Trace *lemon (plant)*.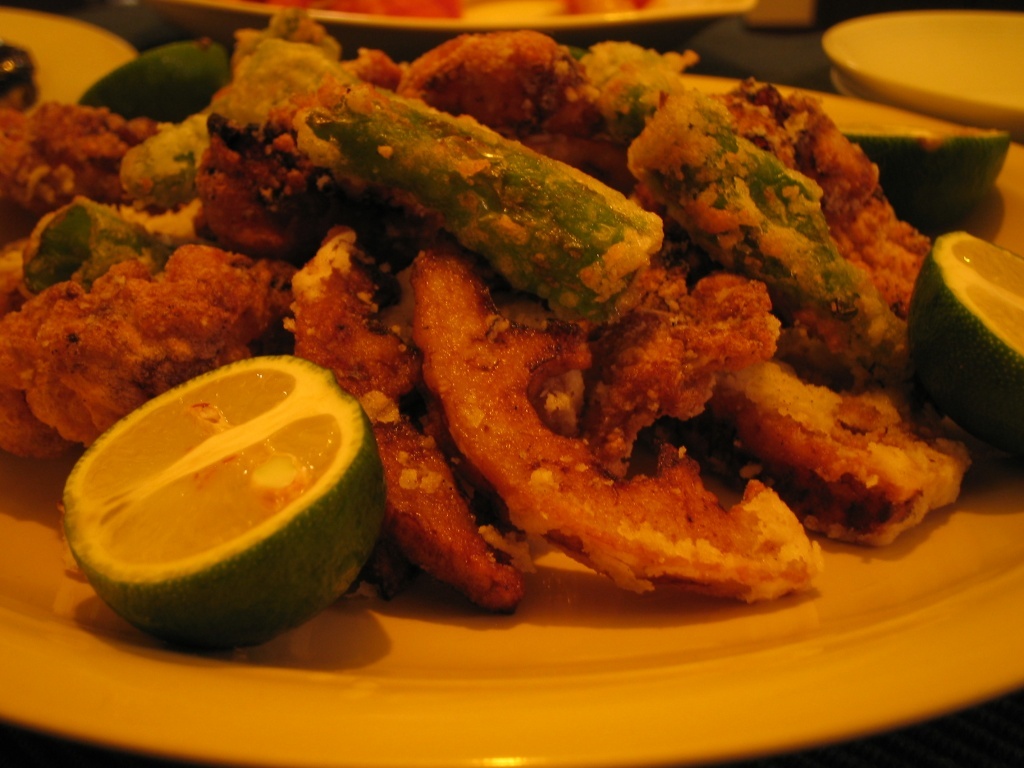
Traced to 841/128/1011/224.
